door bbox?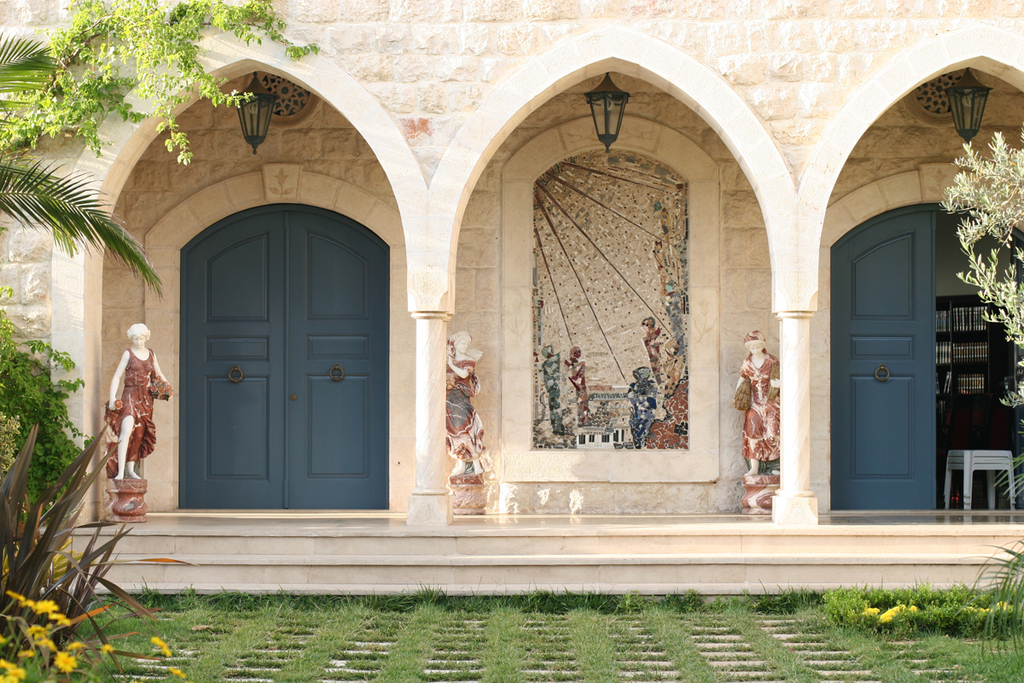
detection(187, 209, 387, 512)
